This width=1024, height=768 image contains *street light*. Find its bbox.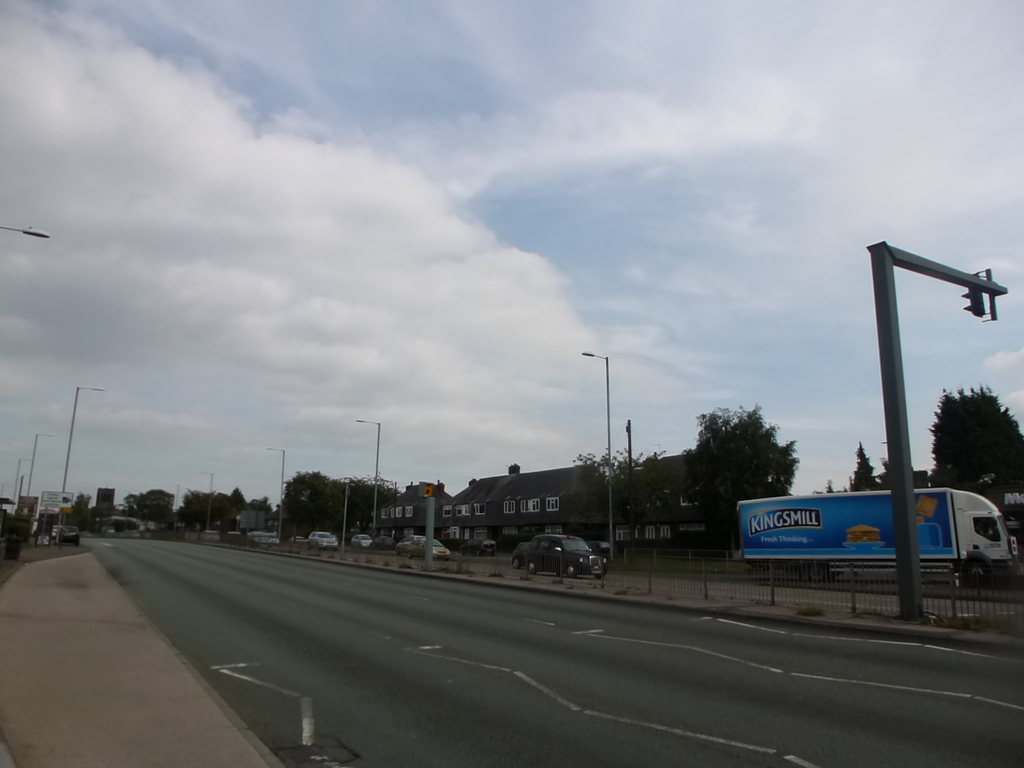
select_region(13, 459, 33, 511).
